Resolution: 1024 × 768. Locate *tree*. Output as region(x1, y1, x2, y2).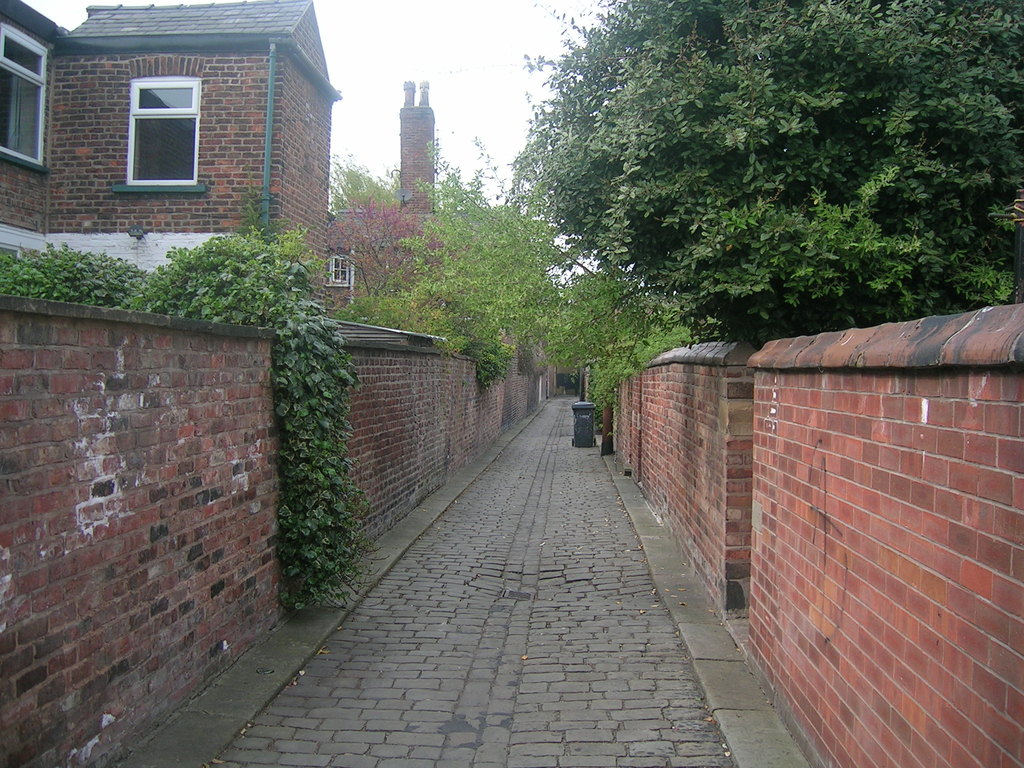
region(350, 147, 579, 374).
